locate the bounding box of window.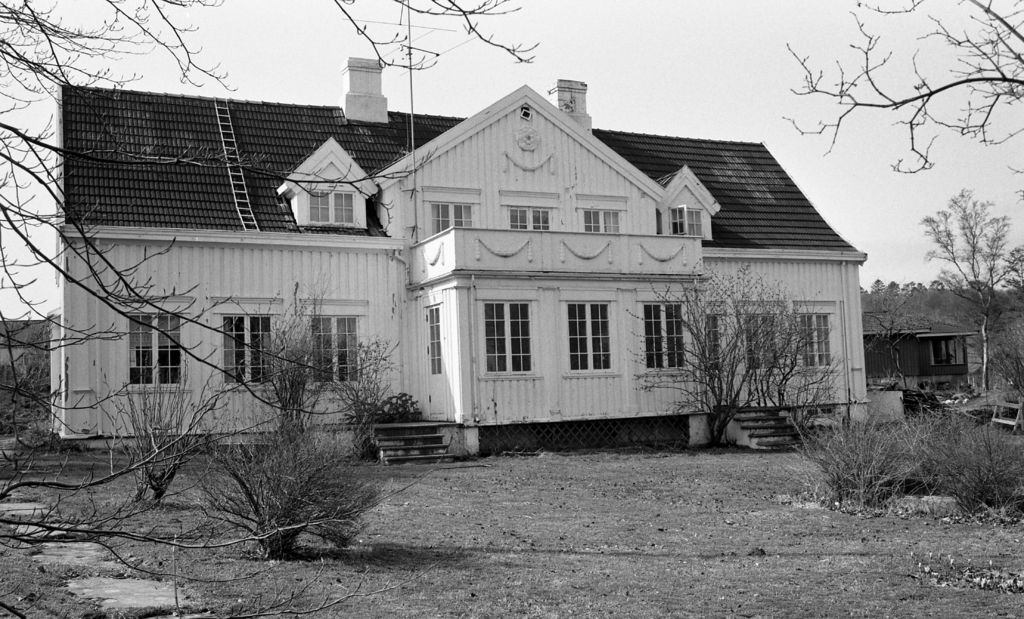
Bounding box: 665, 205, 705, 238.
